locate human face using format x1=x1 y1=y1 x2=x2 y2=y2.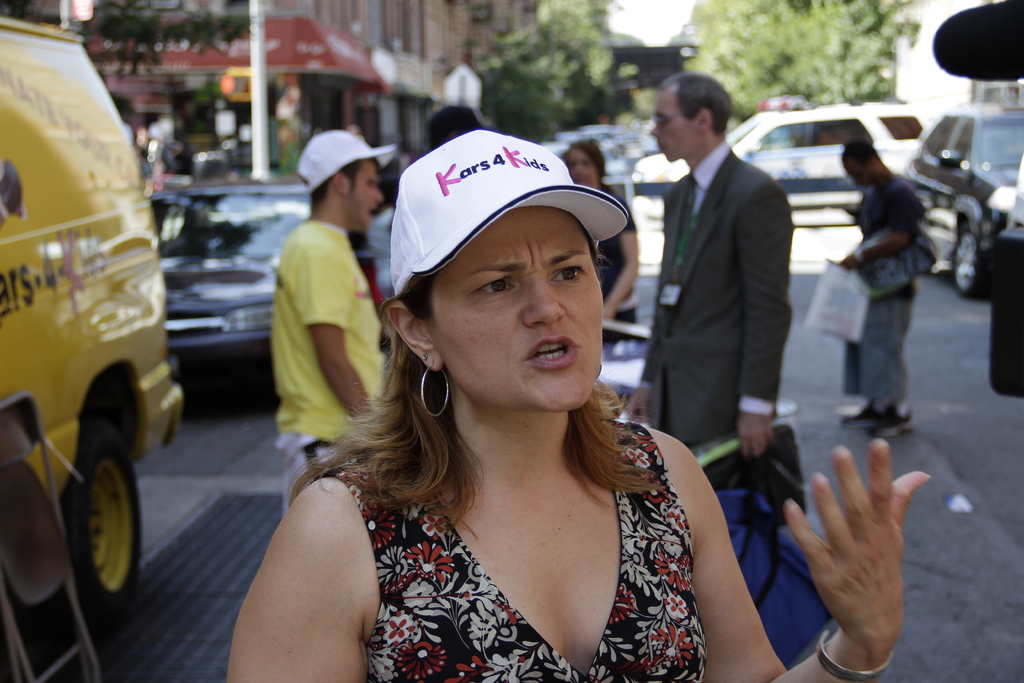
x1=572 y1=151 x2=598 y2=188.
